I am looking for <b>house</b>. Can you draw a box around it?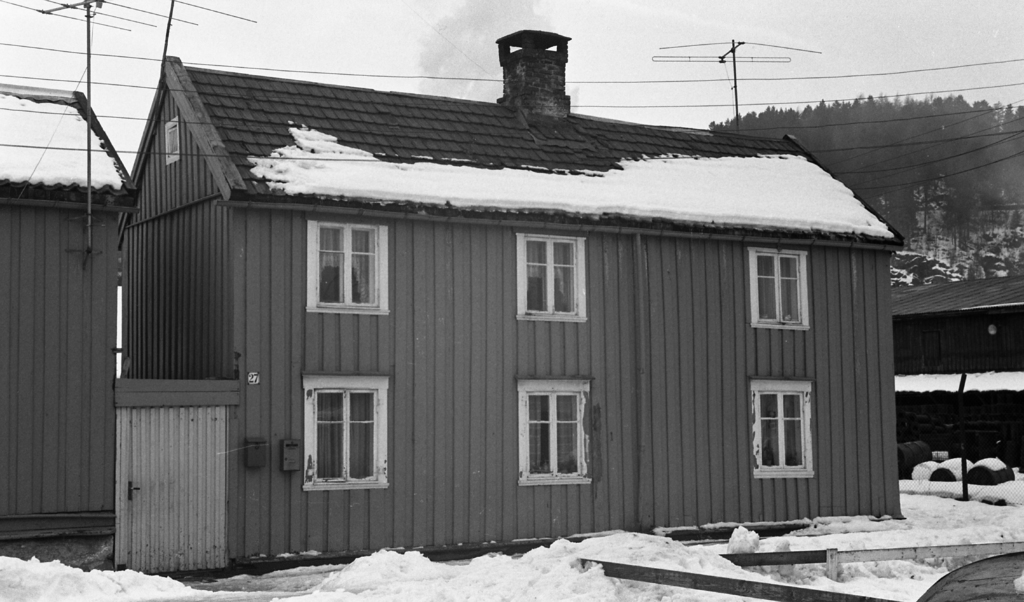
Sure, the bounding box is left=0, top=82, right=143, bottom=543.
